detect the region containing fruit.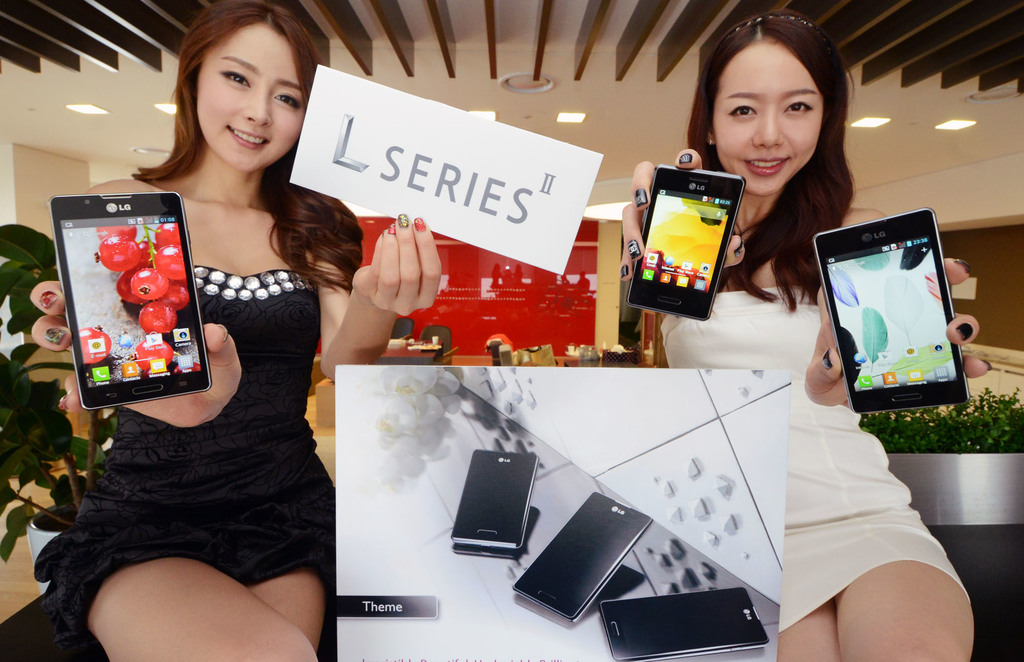
(x1=79, y1=323, x2=116, y2=367).
